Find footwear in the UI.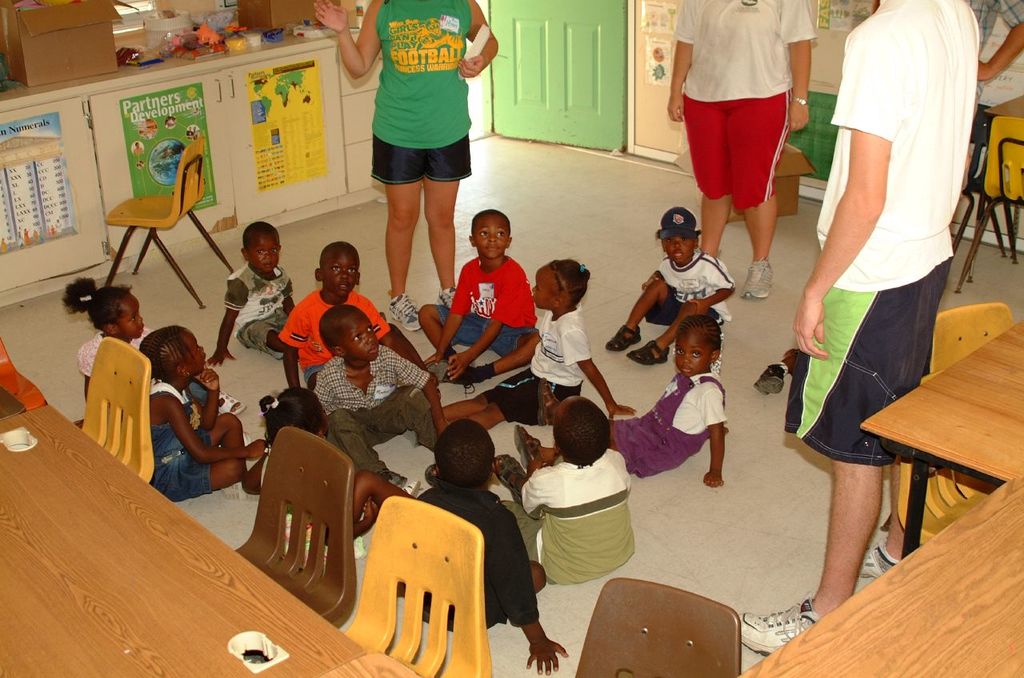
UI element at rect(246, 430, 258, 469).
